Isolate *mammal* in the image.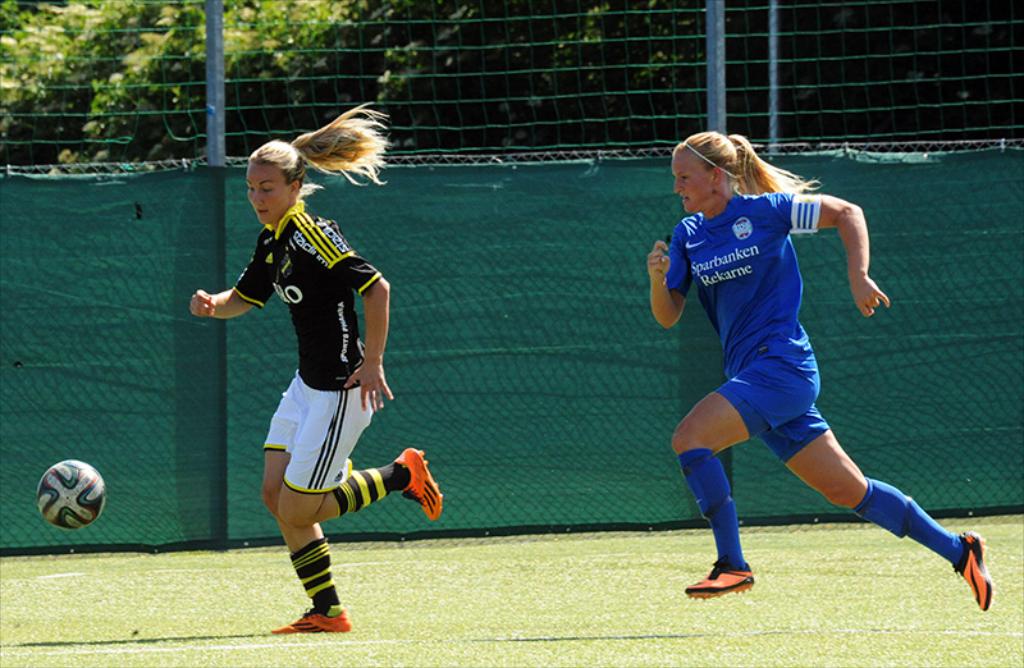
Isolated region: bbox=(648, 134, 997, 612).
